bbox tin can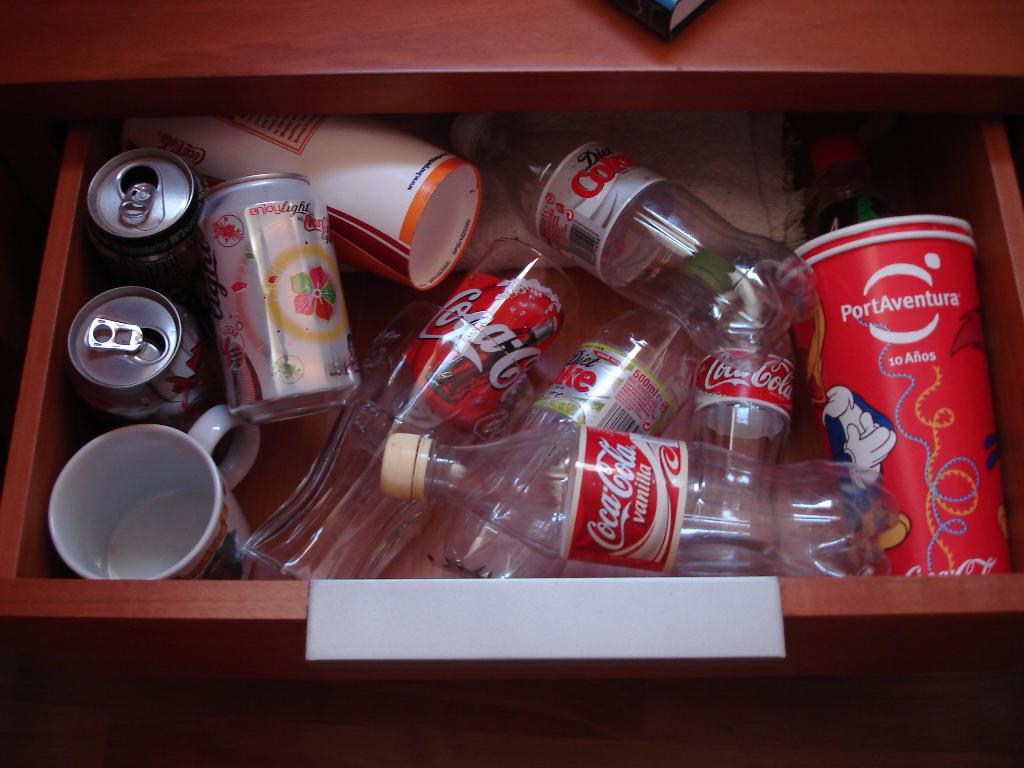
<bbox>86, 147, 204, 309</bbox>
